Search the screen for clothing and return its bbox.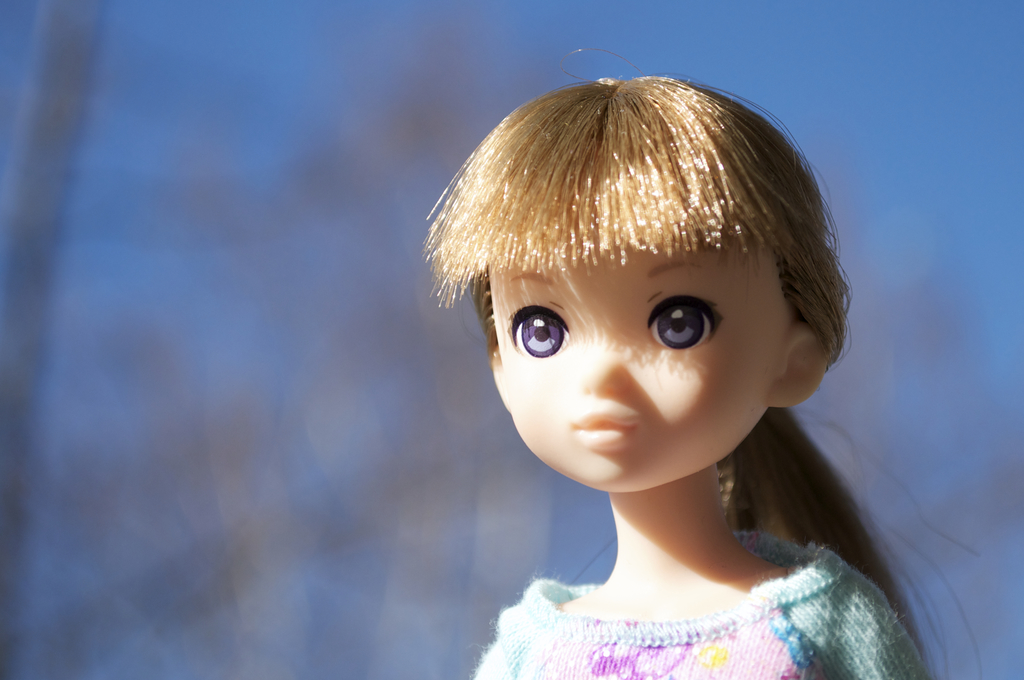
Found: locate(493, 525, 904, 667).
